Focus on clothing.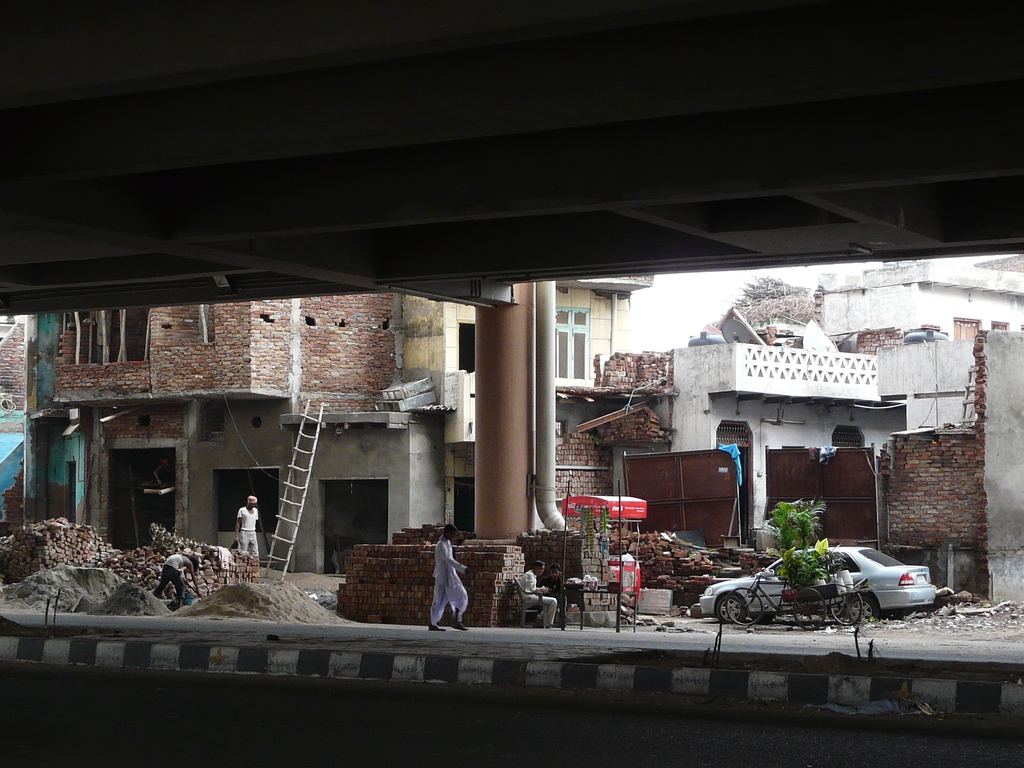
Focused at <region>518, 569, 558, 627</region>.
